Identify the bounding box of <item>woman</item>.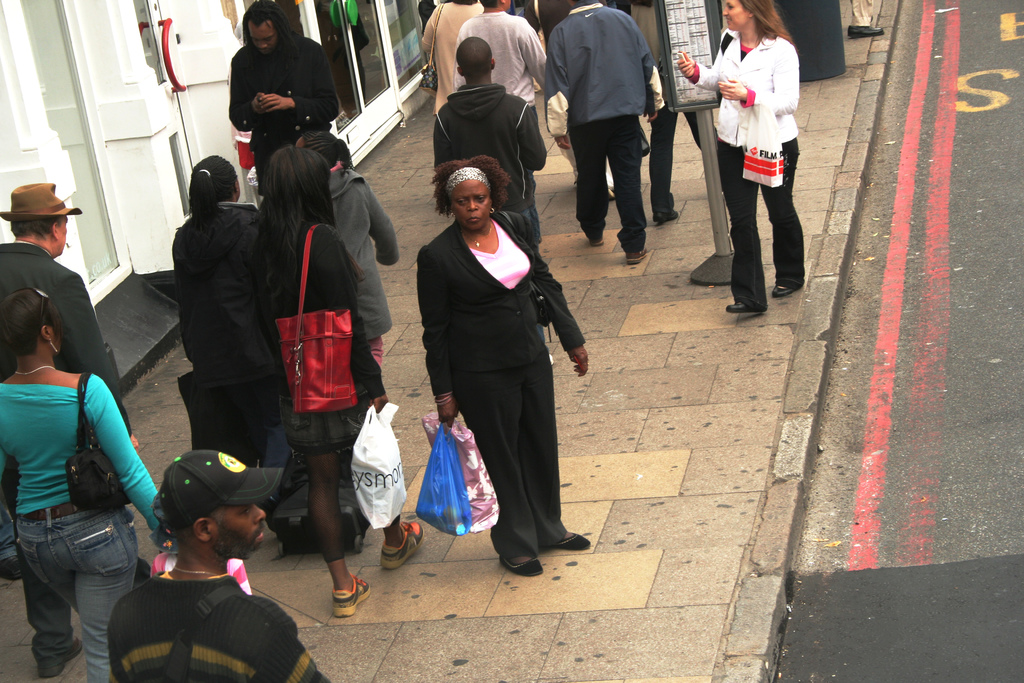
(left=165, top=152, right=265, bottom=477).
